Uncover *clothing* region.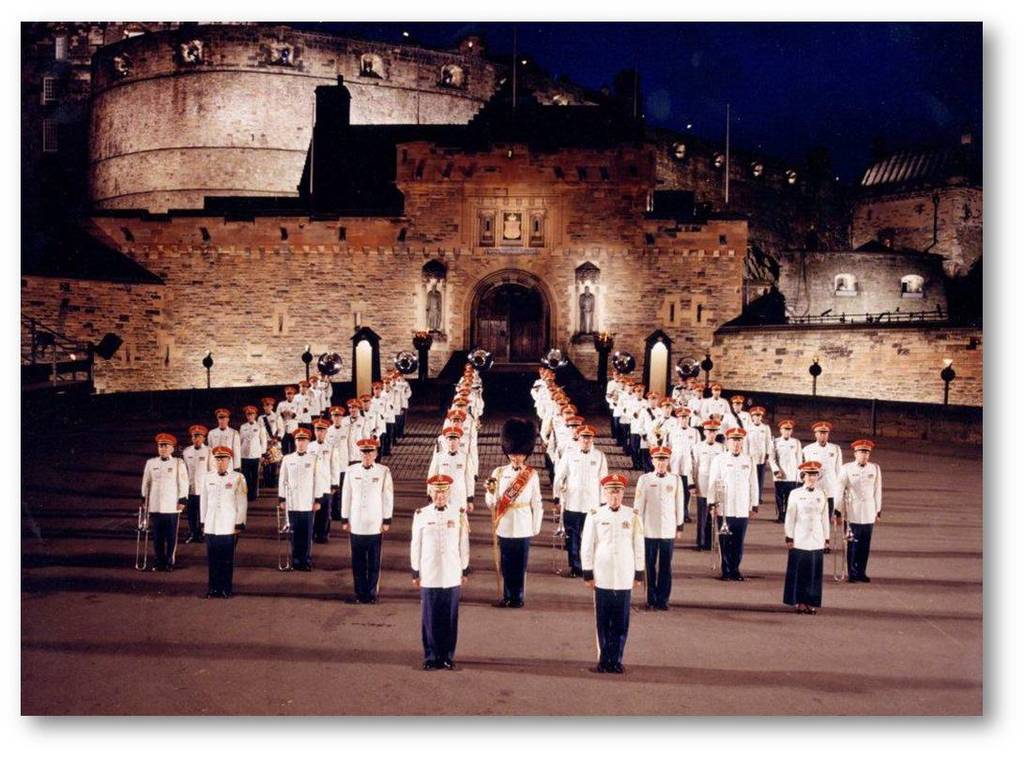
Uncovered: detection(634, 405, 654, 450).
